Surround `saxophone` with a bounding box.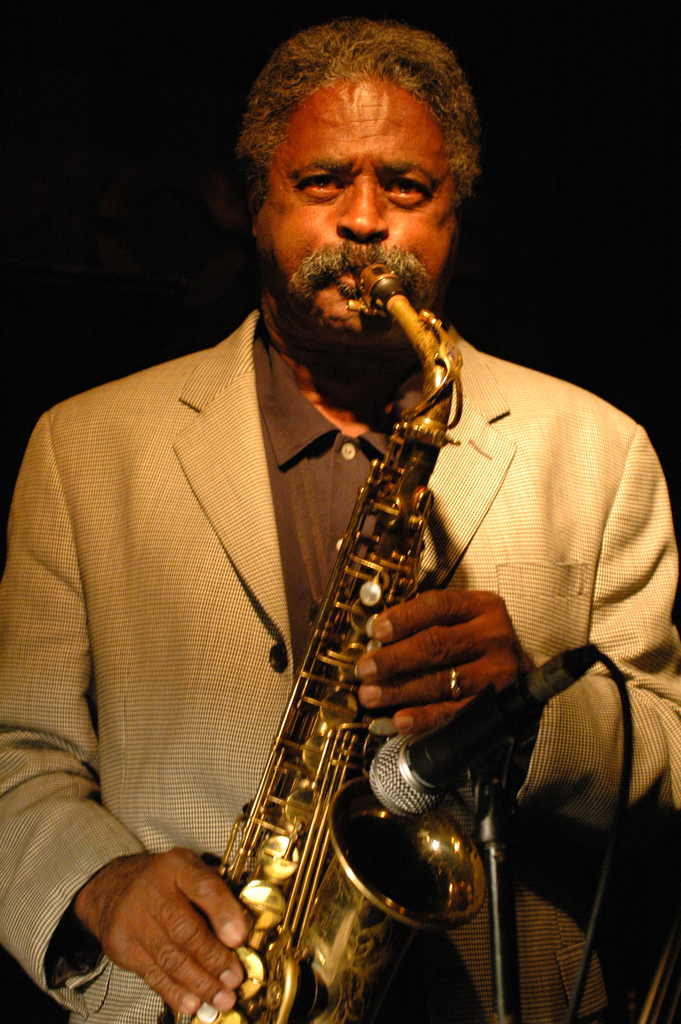
bbox=[174, 260, 490, 1023].
